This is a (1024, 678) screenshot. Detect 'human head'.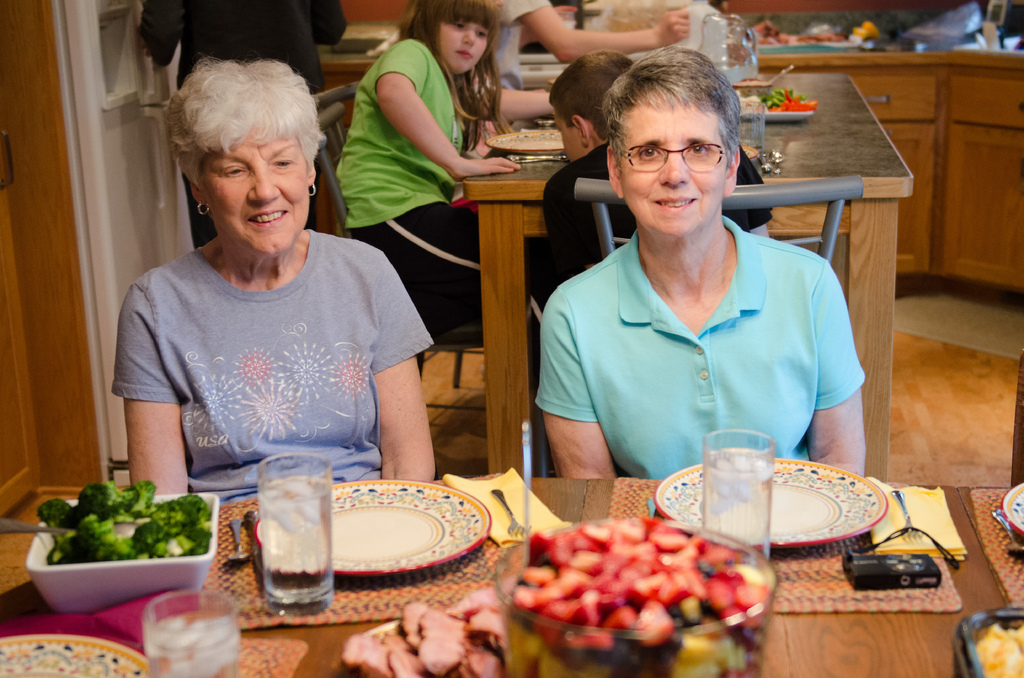
{"left": 416, "top": 0, "right": 499, "bottom": 75}.
